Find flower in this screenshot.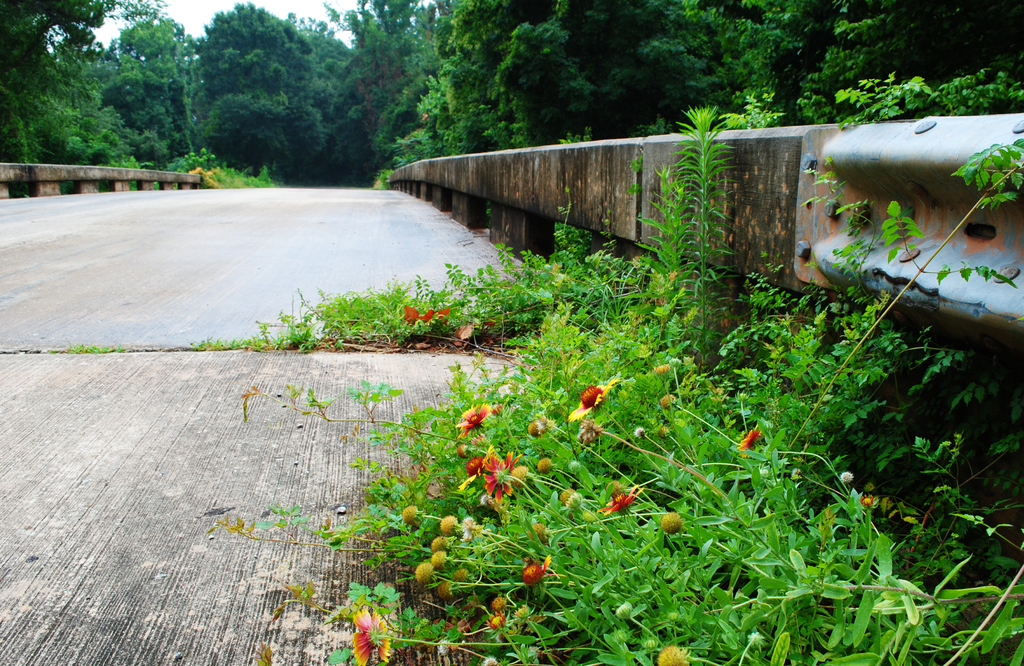
The bounding box for flower is crop(515, 551, 560, 585).
